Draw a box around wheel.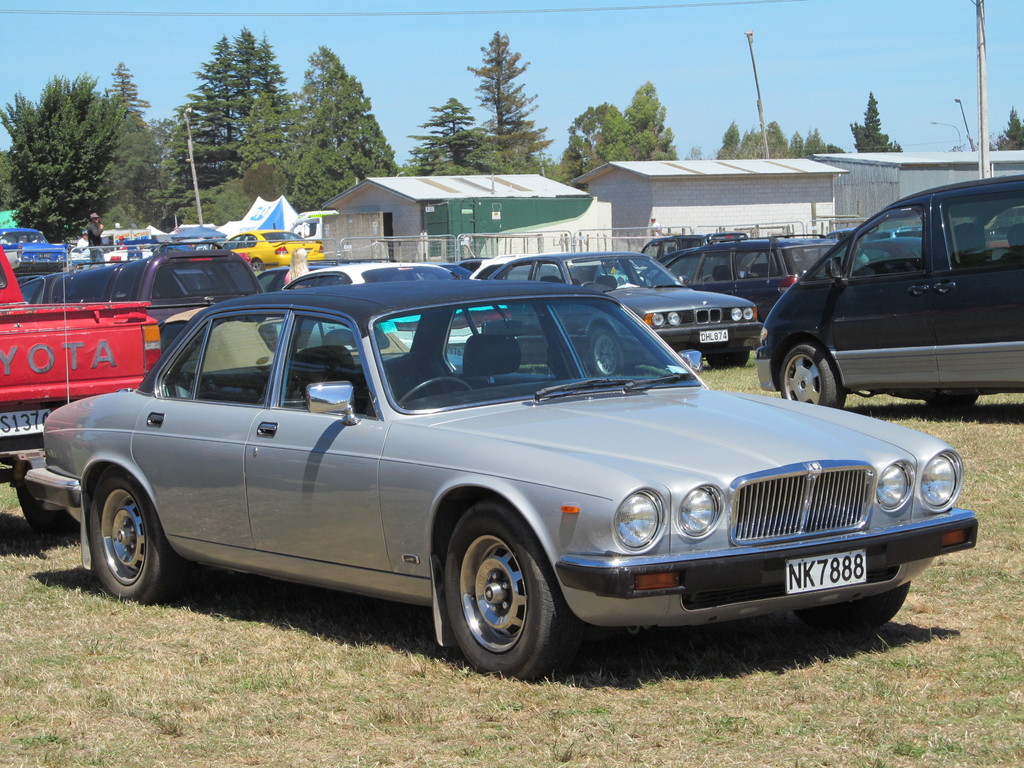
[252, 258, 264, 271].
